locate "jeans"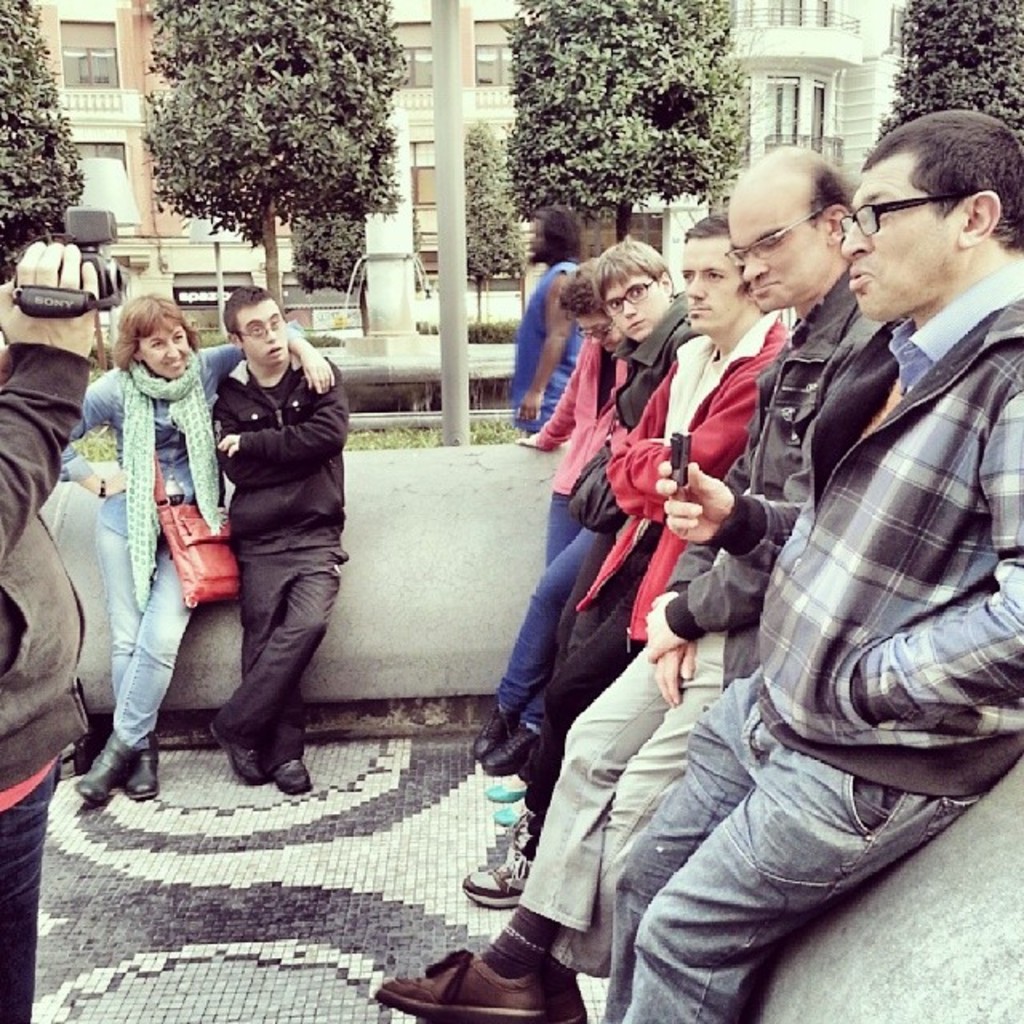
218 533 366 760
